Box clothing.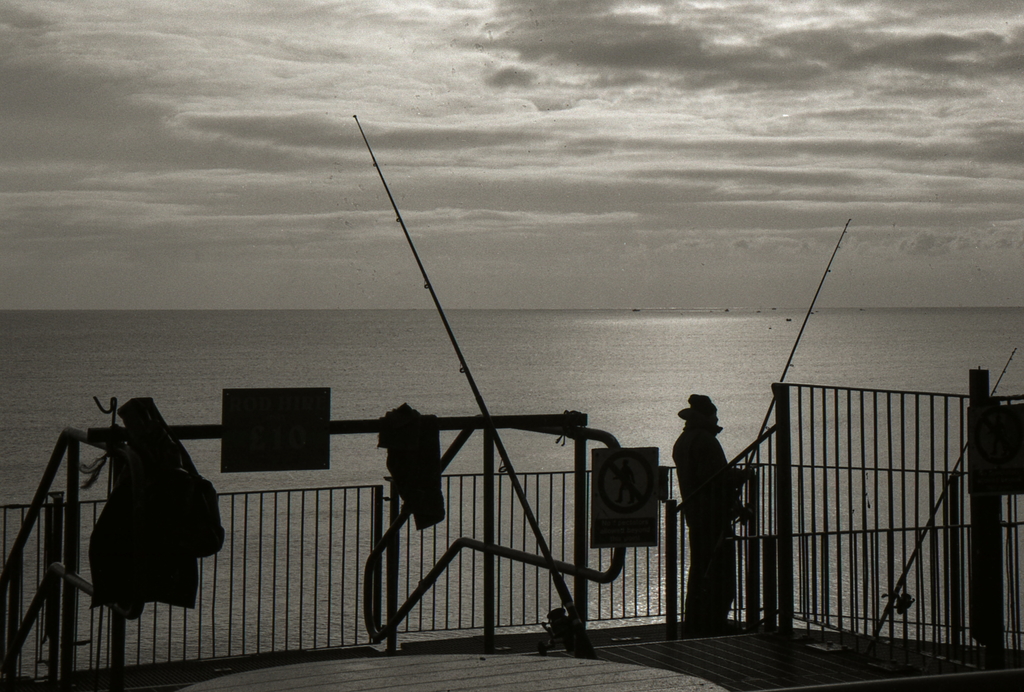
675/427/730/635.
